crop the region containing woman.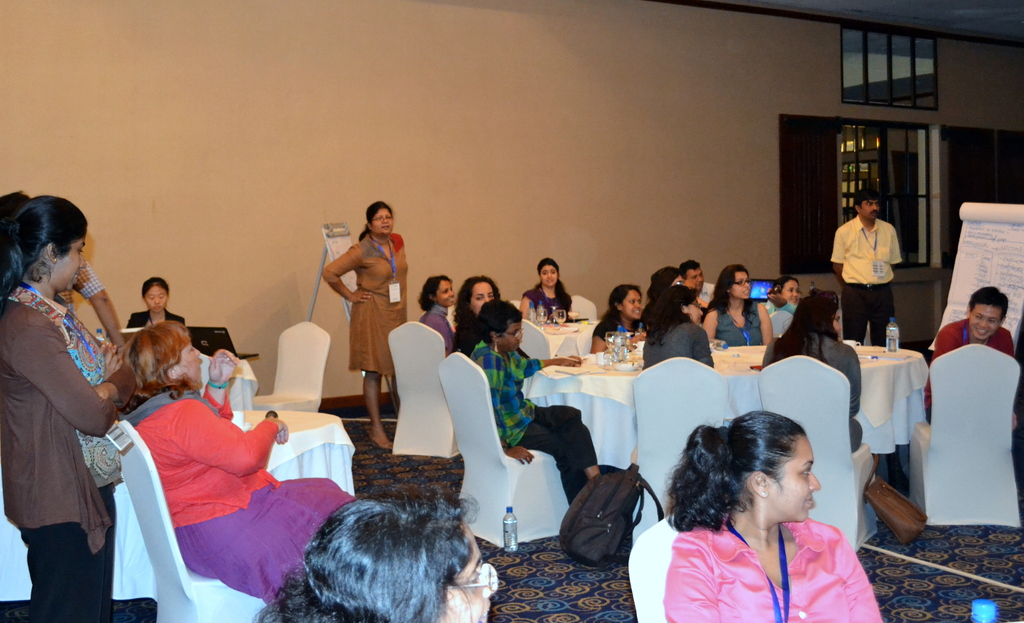
Crop region: (6,197,131,622).
